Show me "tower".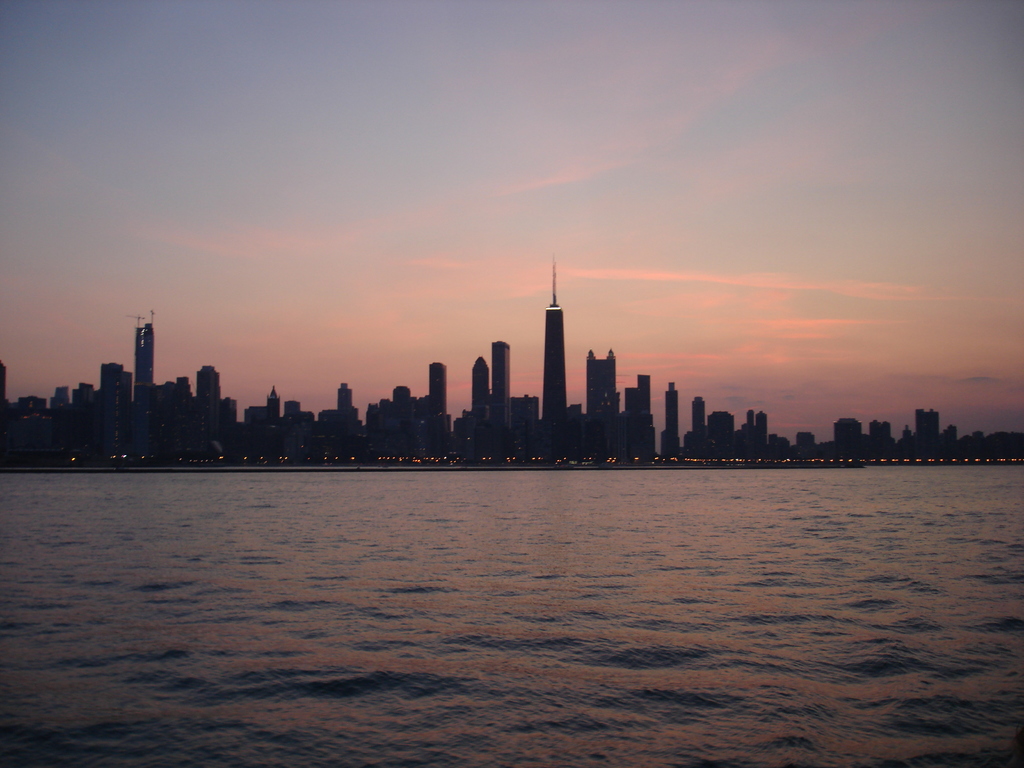
"tower" is here: bbox(424, 363, 453, 456).
